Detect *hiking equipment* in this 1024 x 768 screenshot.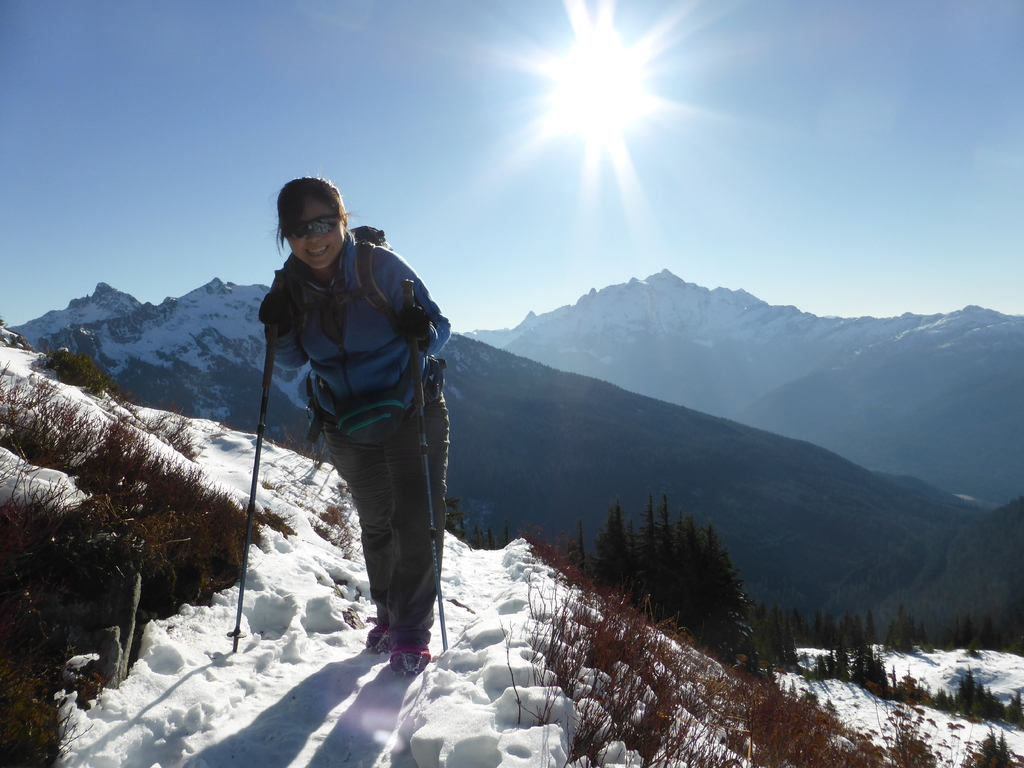
Detection: 227/312/271/653.
